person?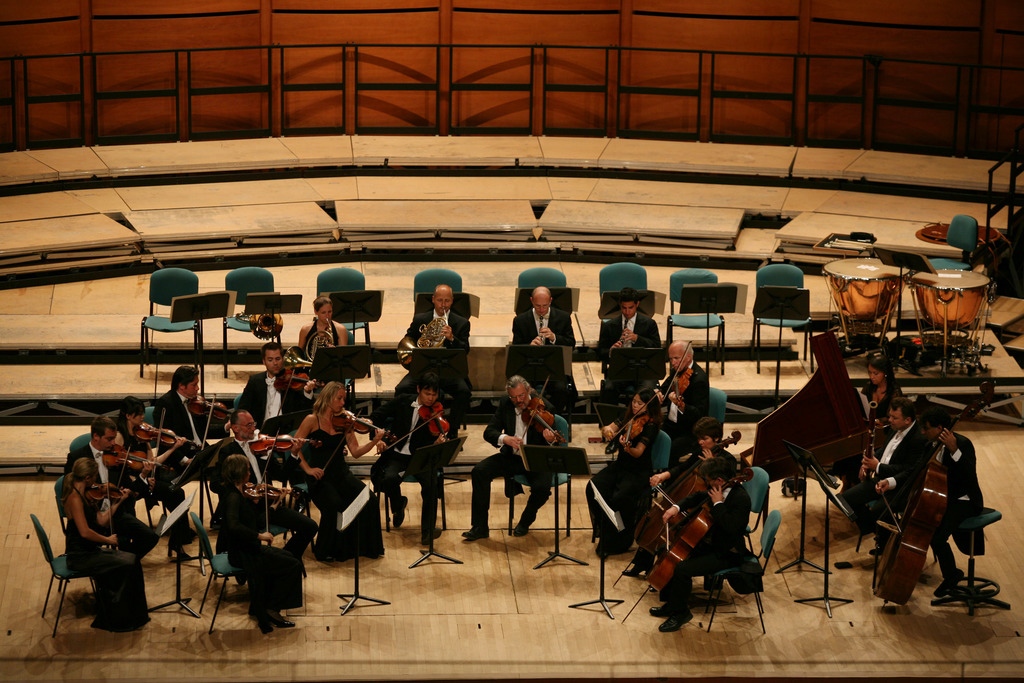
select_region(113, 386, 192, 549)
